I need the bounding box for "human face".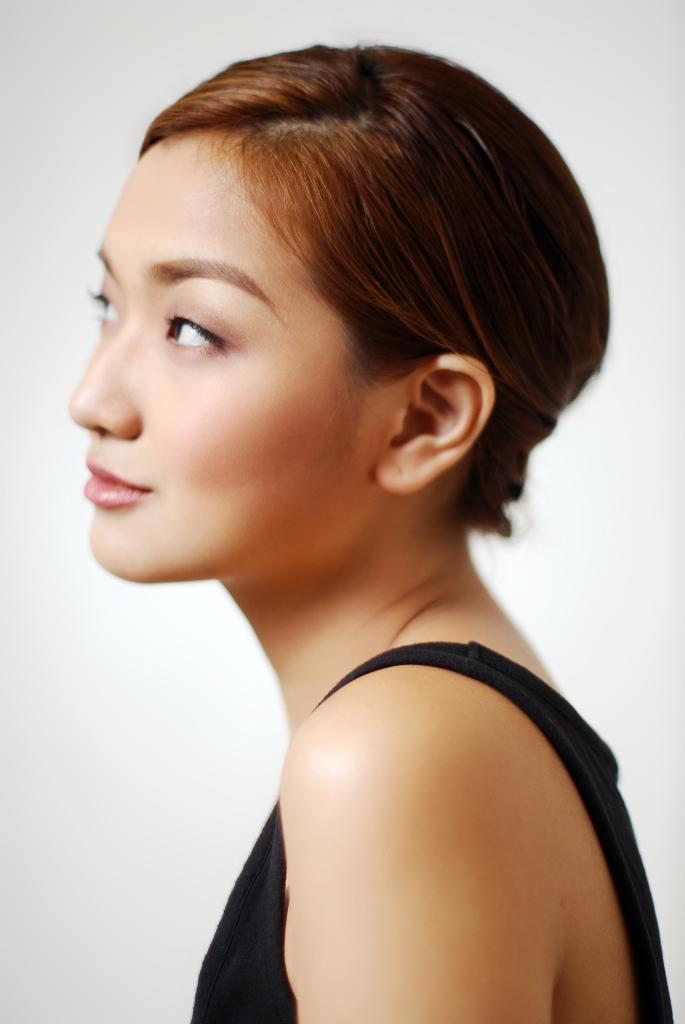
Here it is: bbox(66, 137, 396, 583).
